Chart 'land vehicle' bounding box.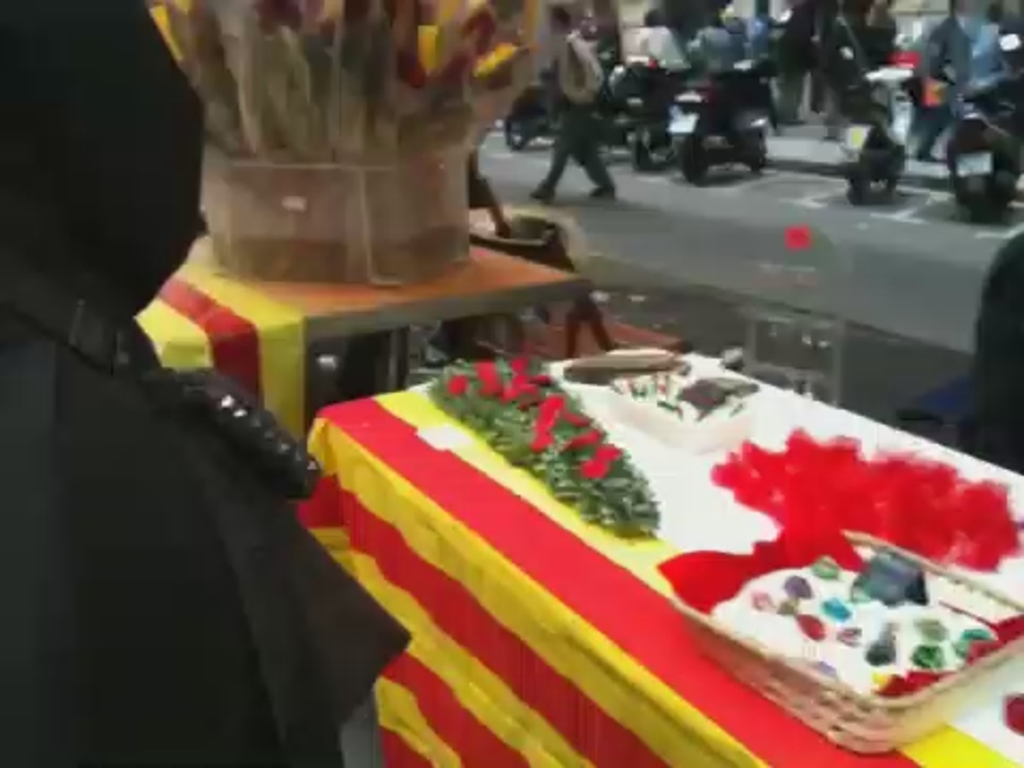
Charted: 503, 68, 574, 149.
